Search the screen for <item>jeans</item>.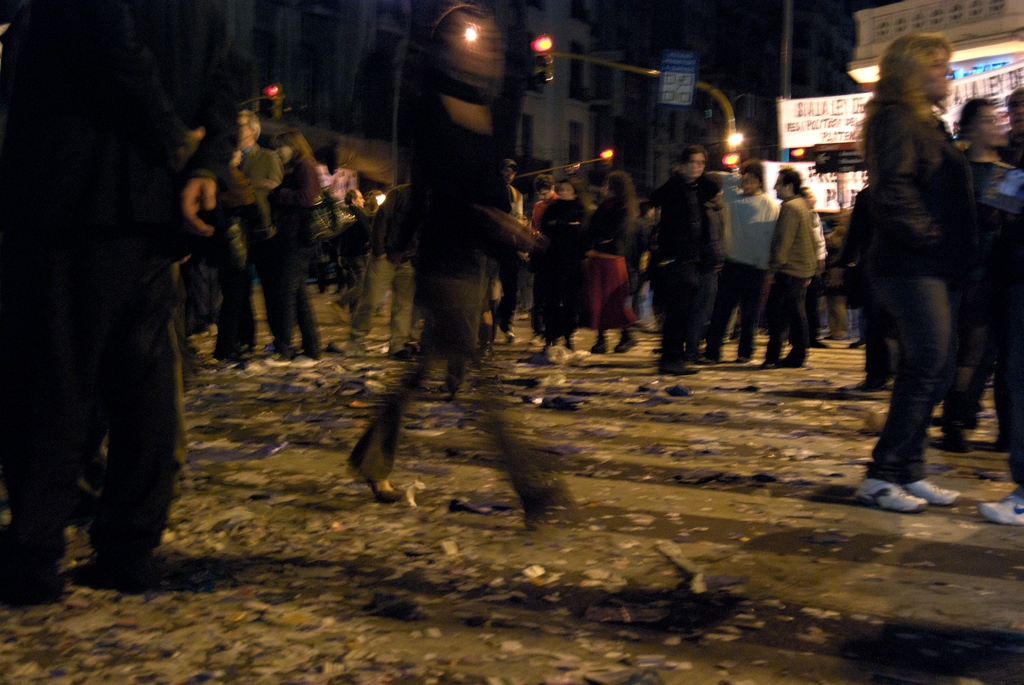
Found at {"left": 852, "top": 274, "right": 966, "bottom": 499}.
